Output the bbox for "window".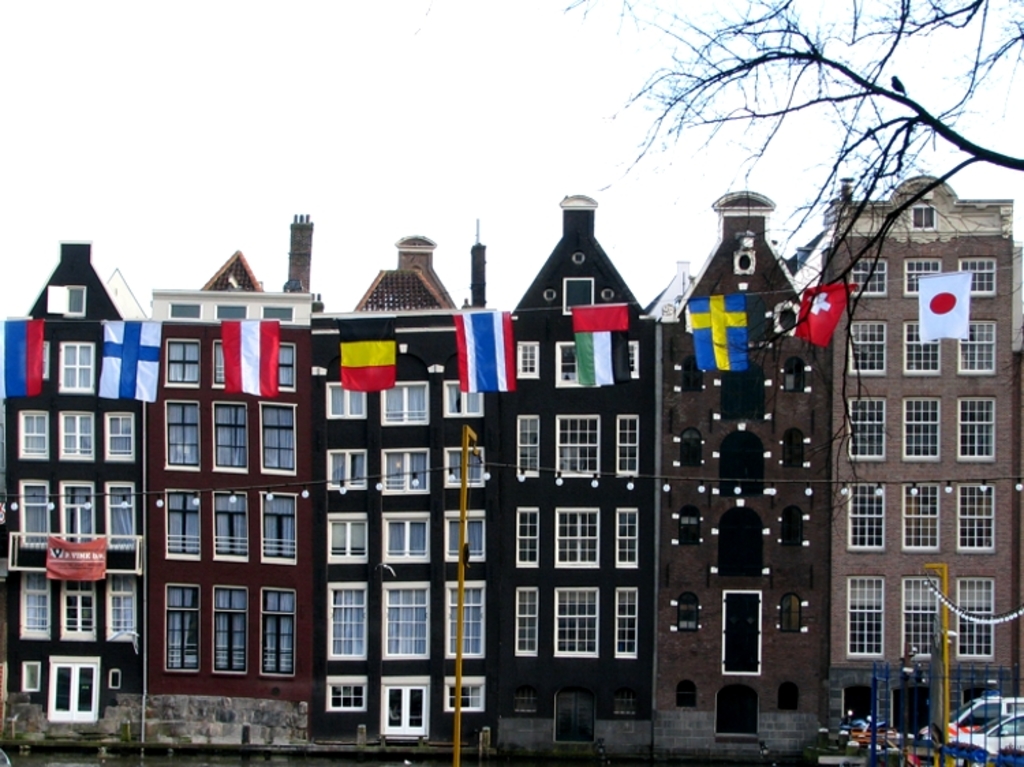
449:517:485:555.
